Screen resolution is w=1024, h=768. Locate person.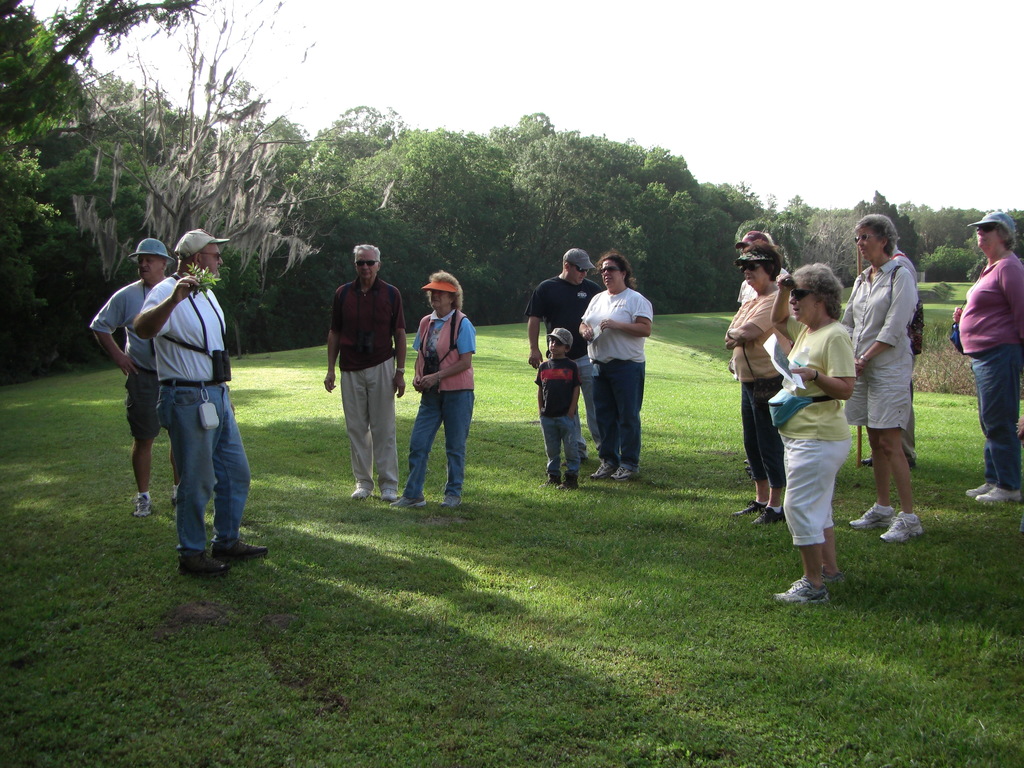
x1=858 y1=234 x2=925 y2=466.
